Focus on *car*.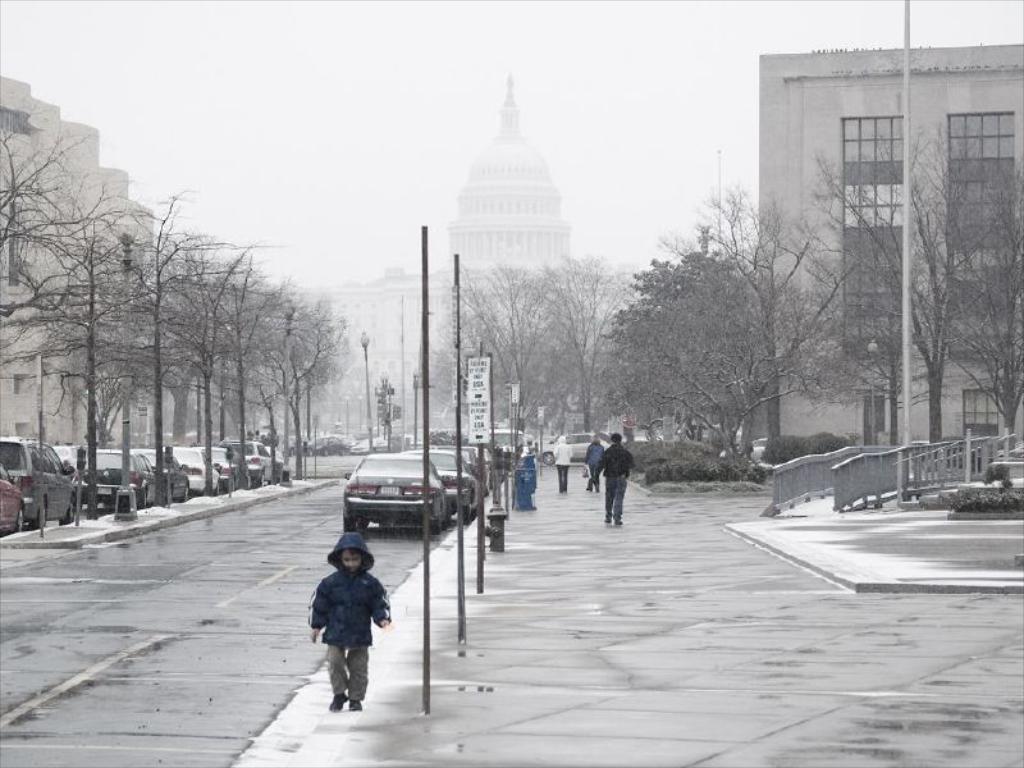
Focused at 175:447:214:488.
